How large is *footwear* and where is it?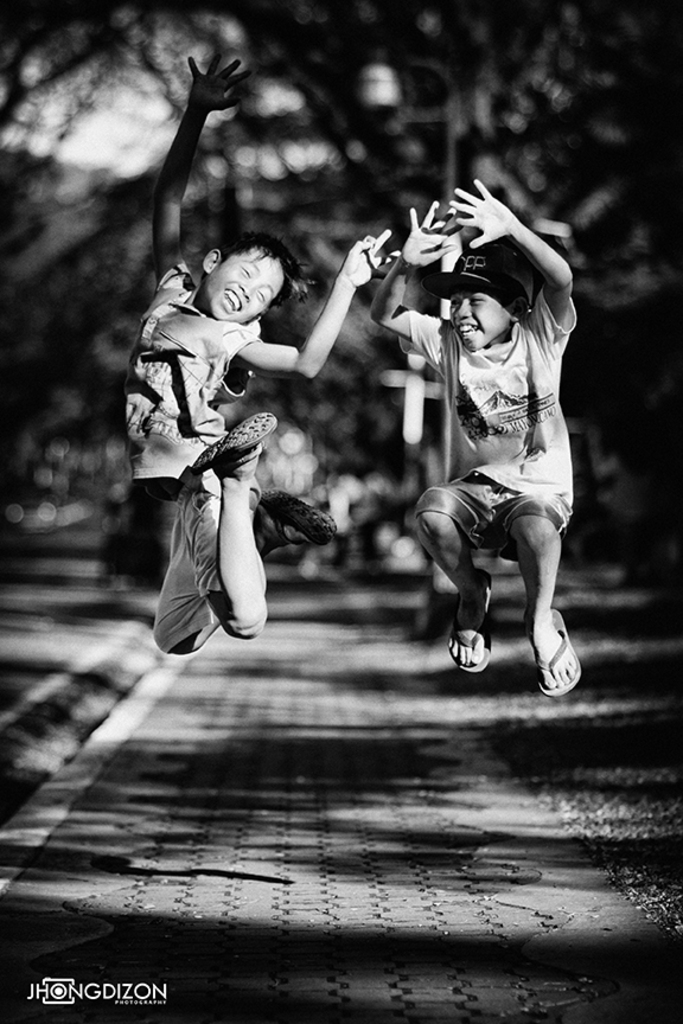
Bounding box: 522,596,580,709.
